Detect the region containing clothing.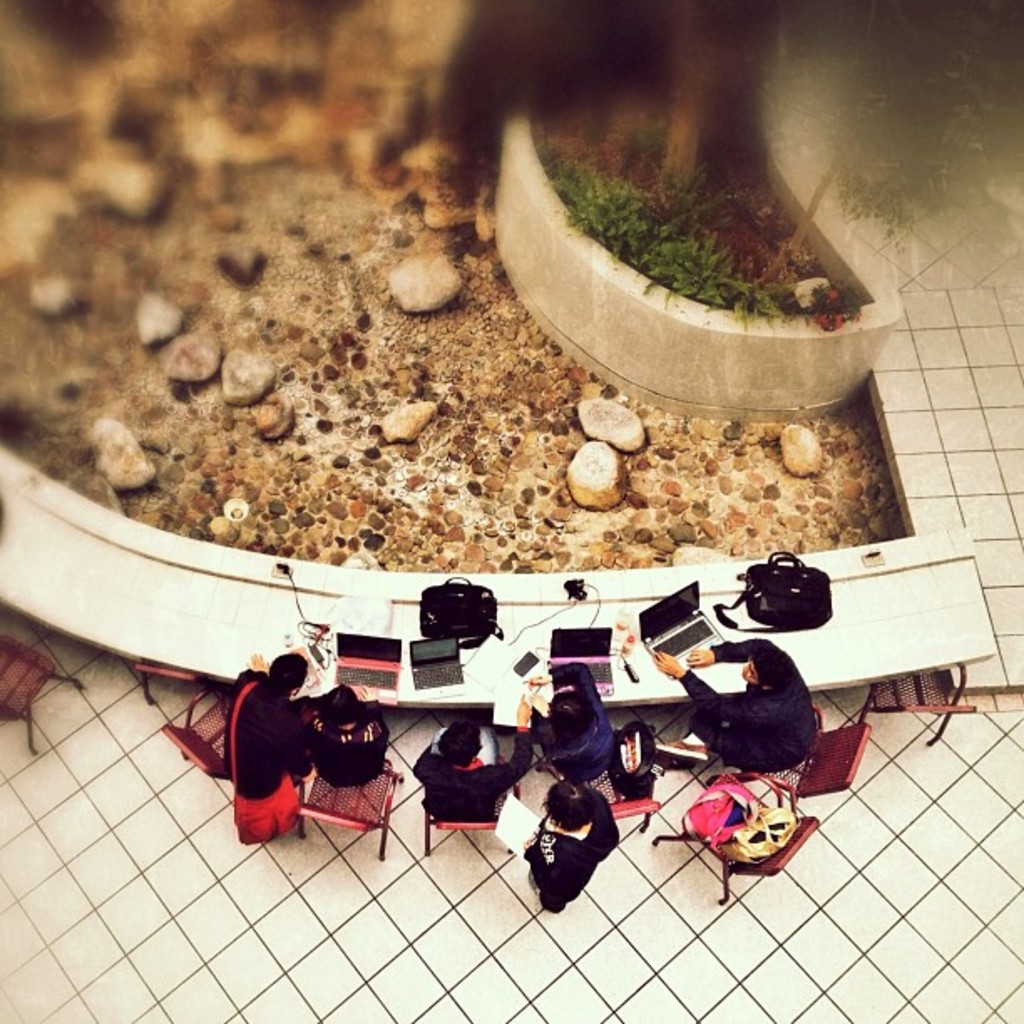
region(310, 709, 392, 790).
